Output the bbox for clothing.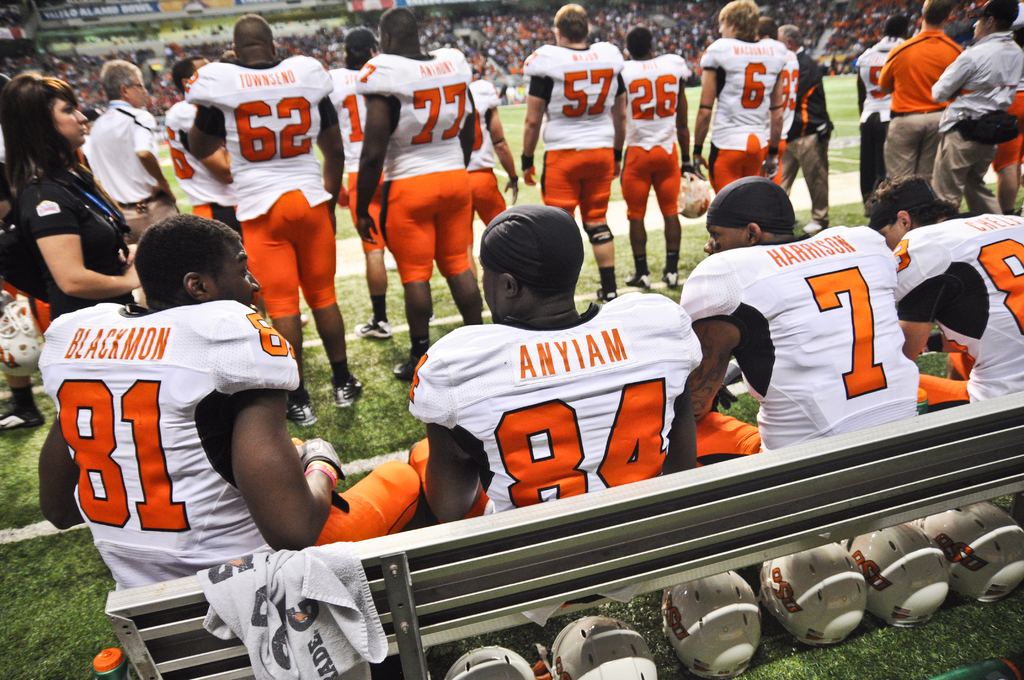
l=161, t=102, r=247, b=231.
